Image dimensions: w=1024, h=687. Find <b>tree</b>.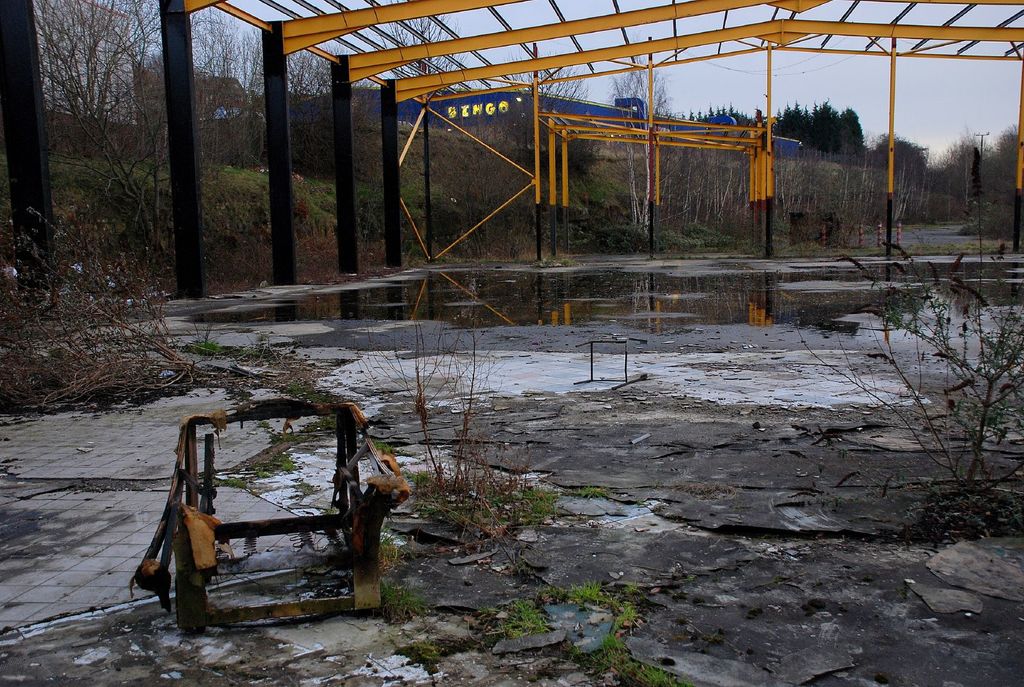
left=604, top=54, right=687, bottom=133.
